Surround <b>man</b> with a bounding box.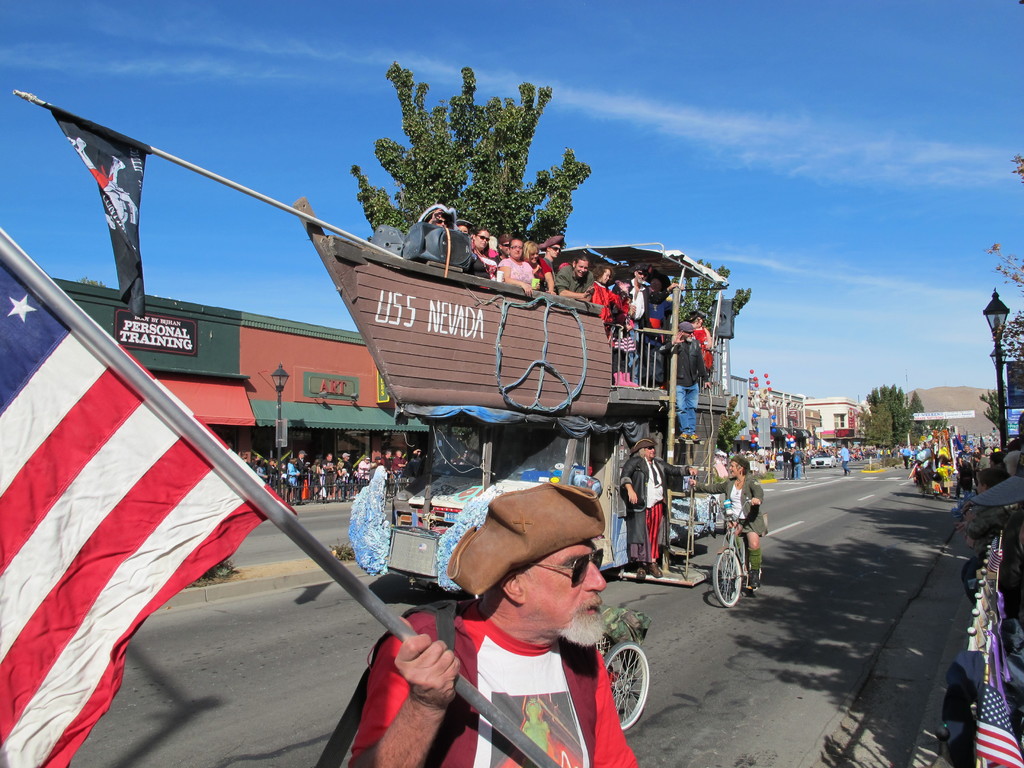
552, 252, 591, 298.
